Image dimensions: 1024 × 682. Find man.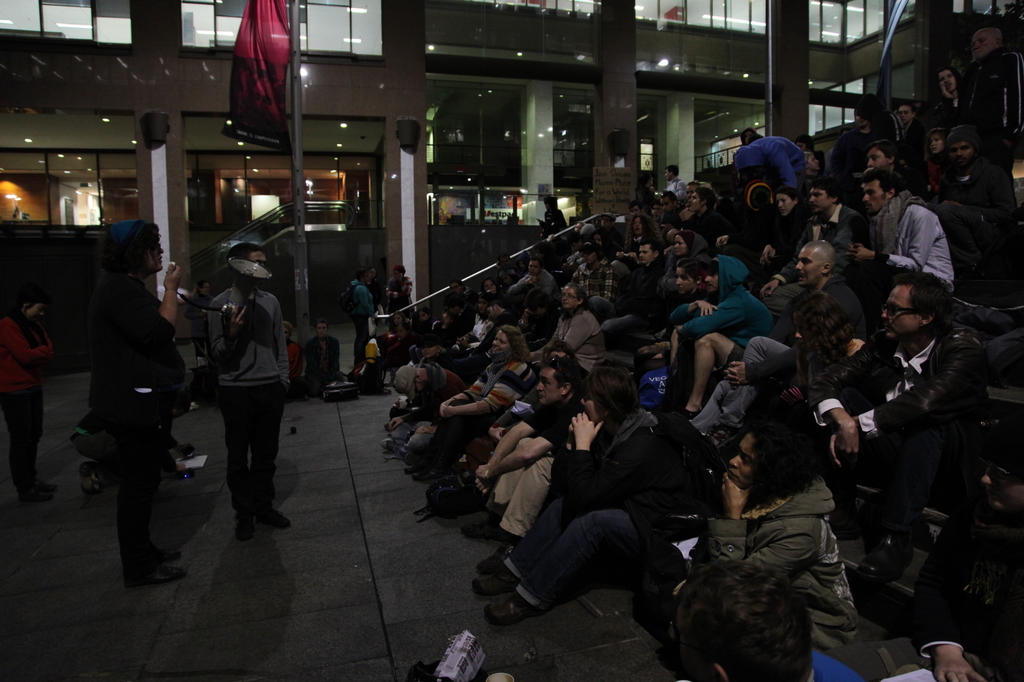
x1=649 y1=254 x2=775 y2=422.
